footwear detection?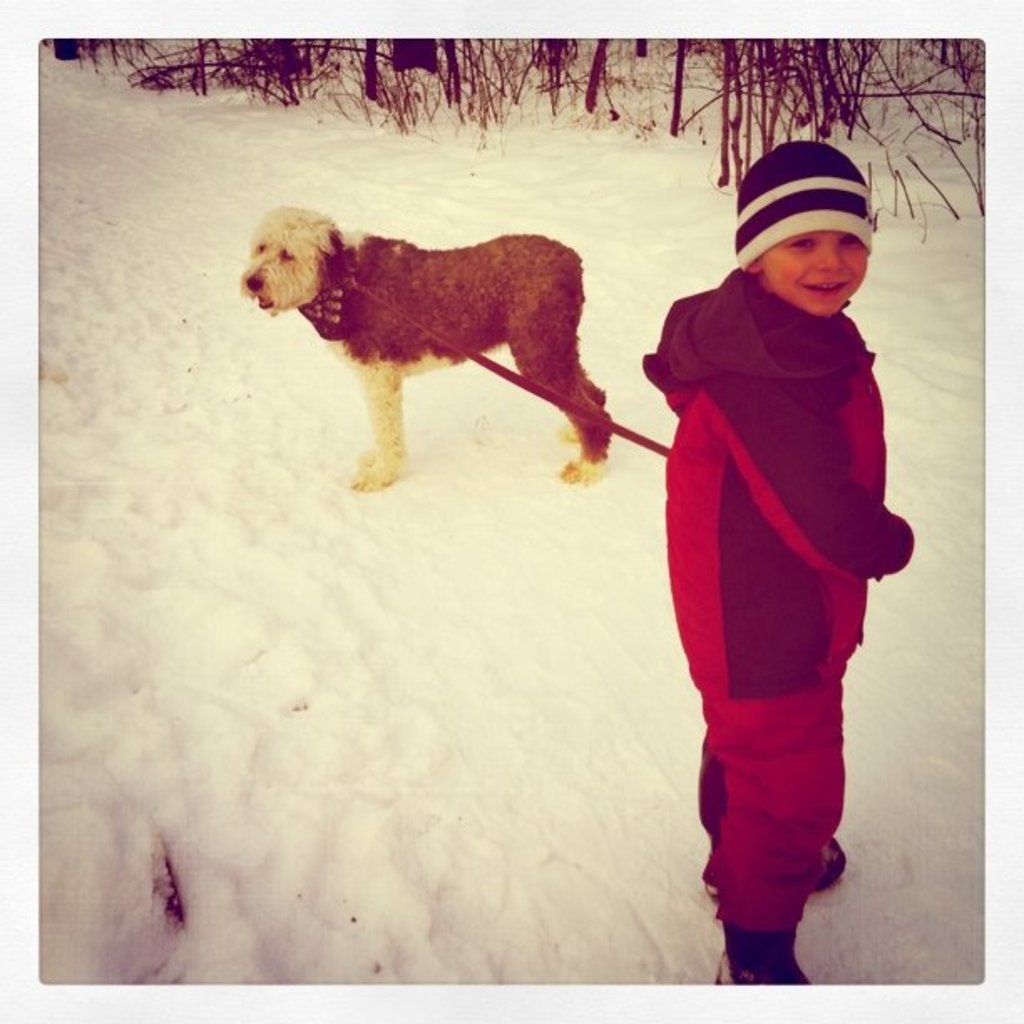
{"left": 827, "top": 840, "right": 848, "bottom": 888}
